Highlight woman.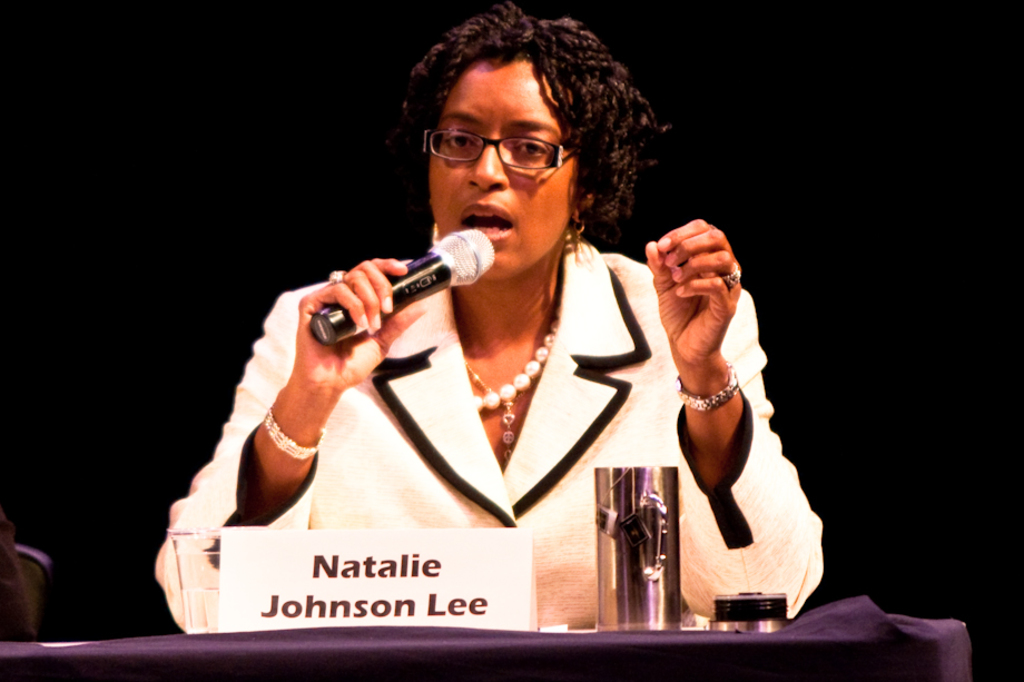
Highlighted region: (219, 40, 772, 649).
